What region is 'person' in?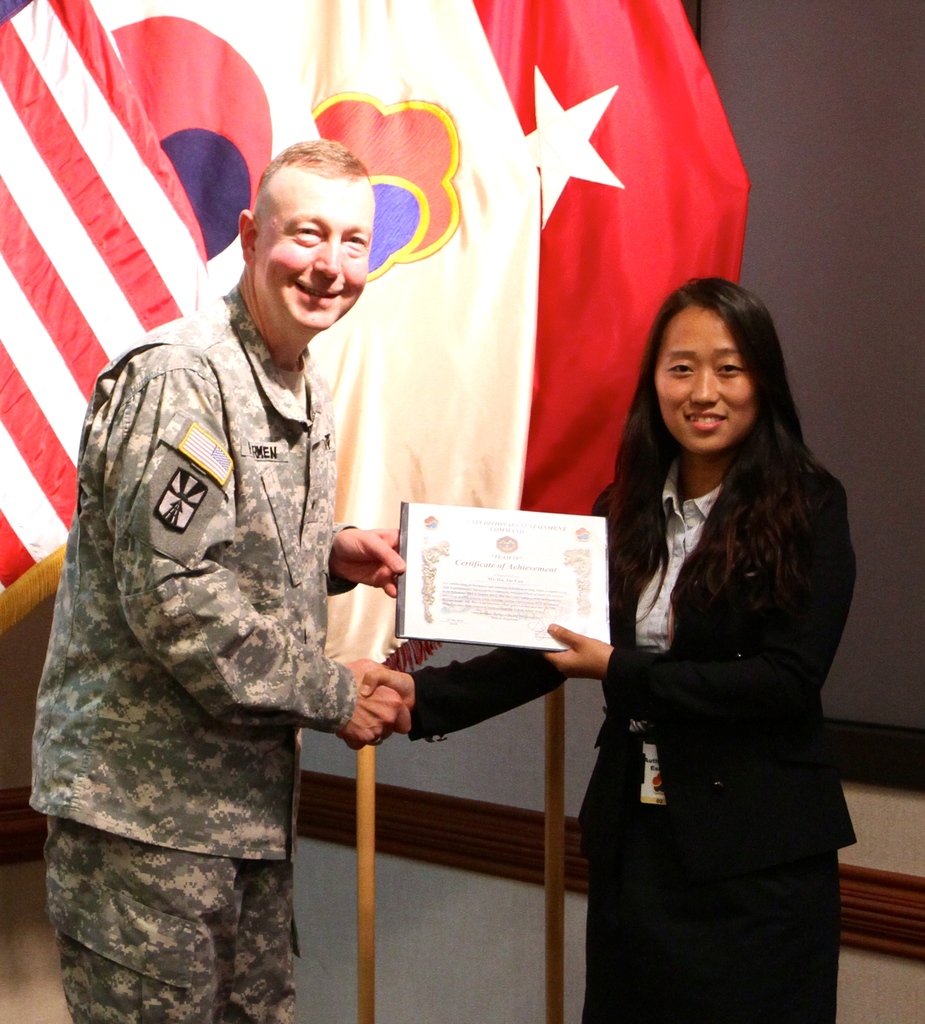
x1=25, y1=141, x2=409, y2=1023.
